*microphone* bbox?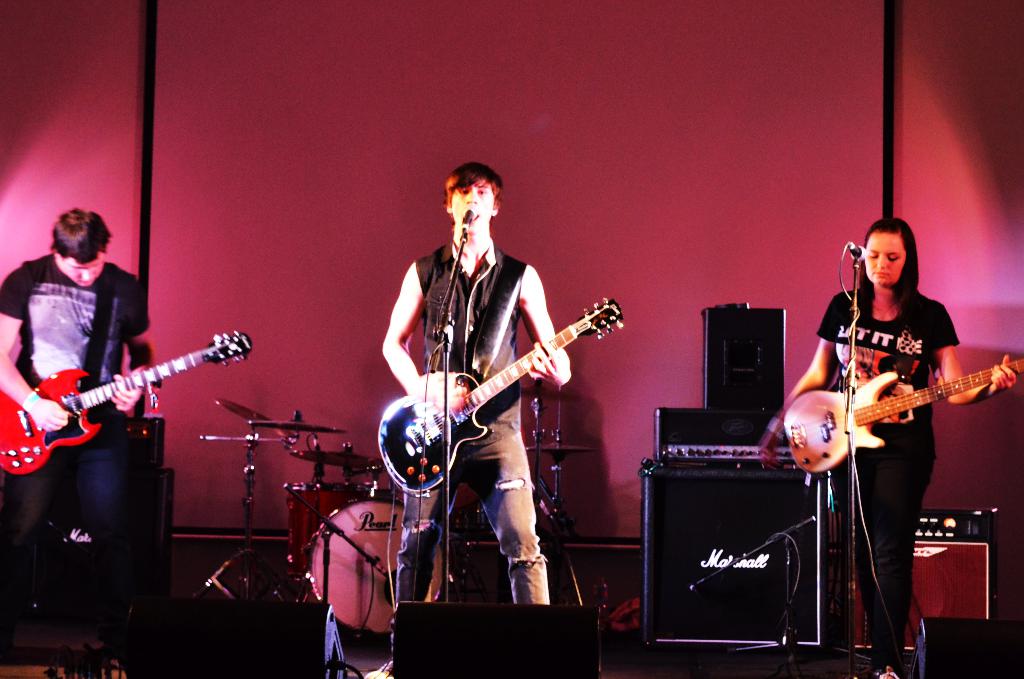
461, 210, 477, 227
